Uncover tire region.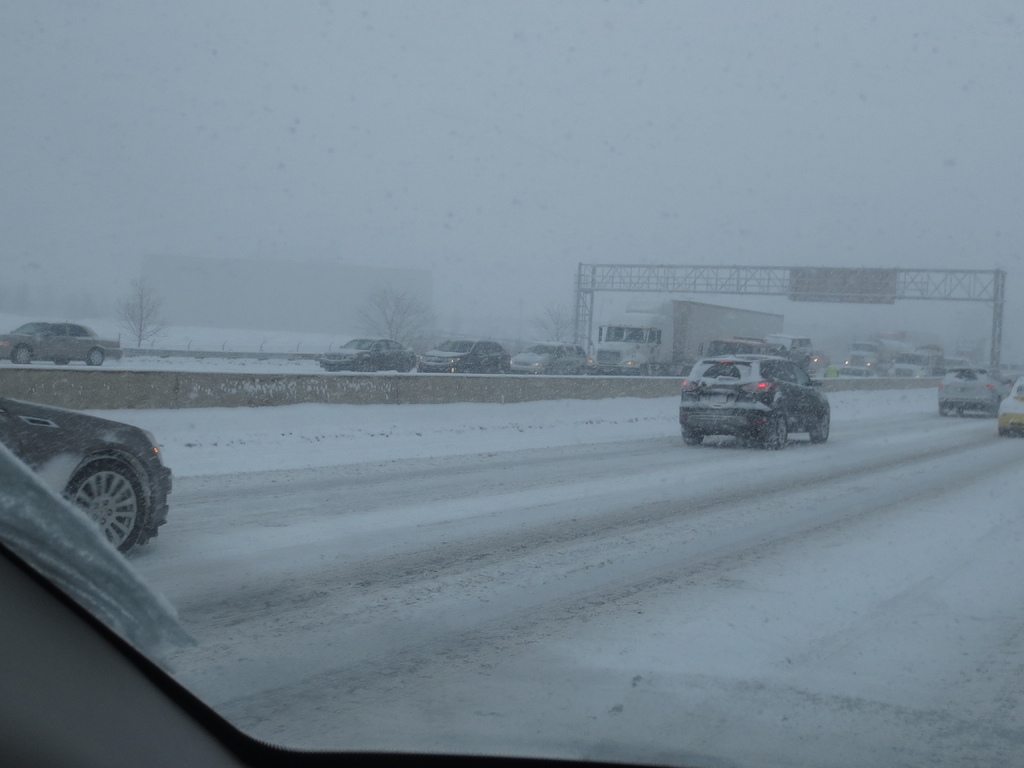
Uncovered: bbox=(461, 365, 477, 373).
